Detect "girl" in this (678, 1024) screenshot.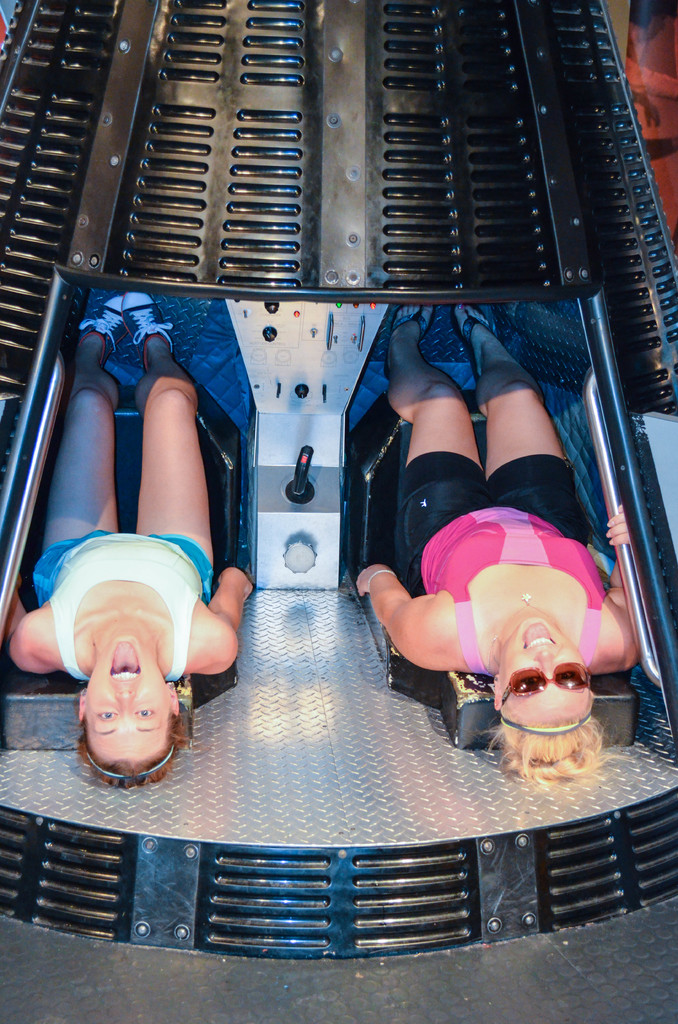
Detection: [left=0, top=286, right=273, bottom=785].
